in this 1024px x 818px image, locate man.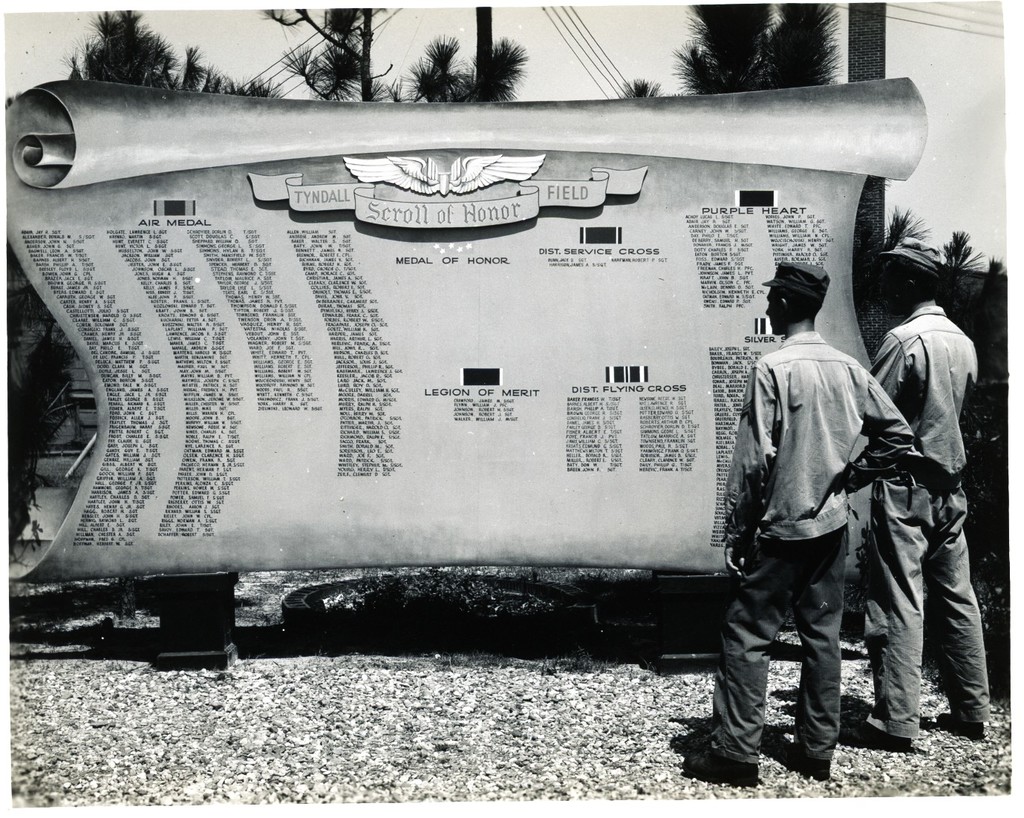
Bounding box: rect(836, 303, 994, 755).
